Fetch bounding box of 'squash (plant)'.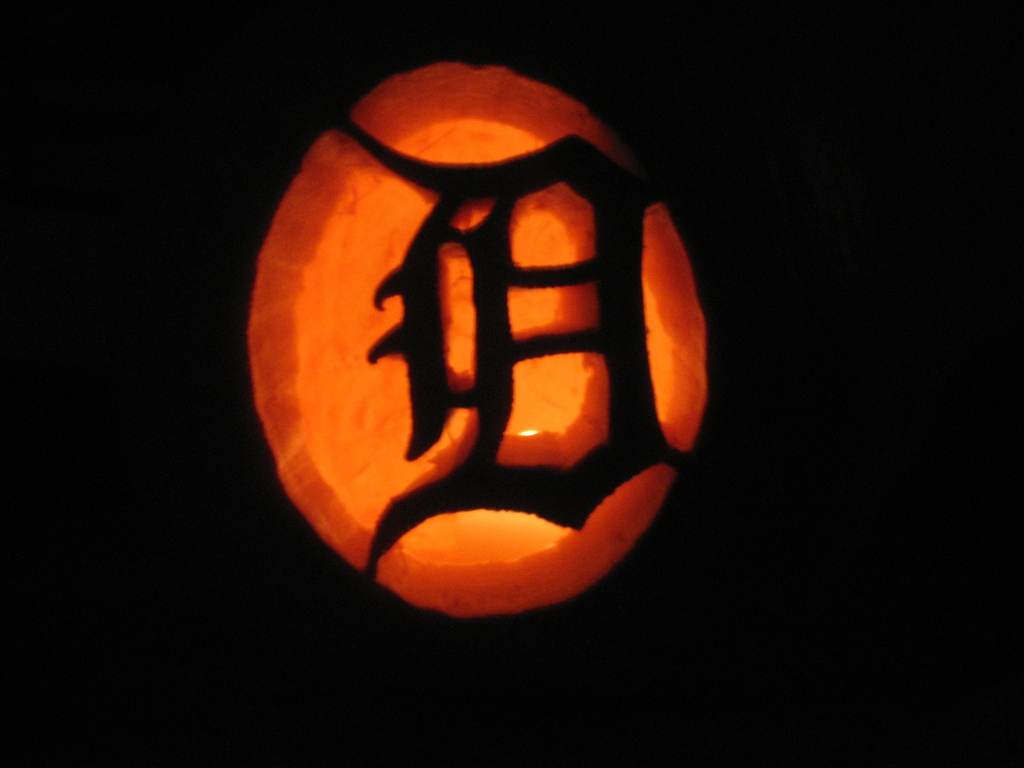
Bbox: box=[266, 57, 723, 616].
